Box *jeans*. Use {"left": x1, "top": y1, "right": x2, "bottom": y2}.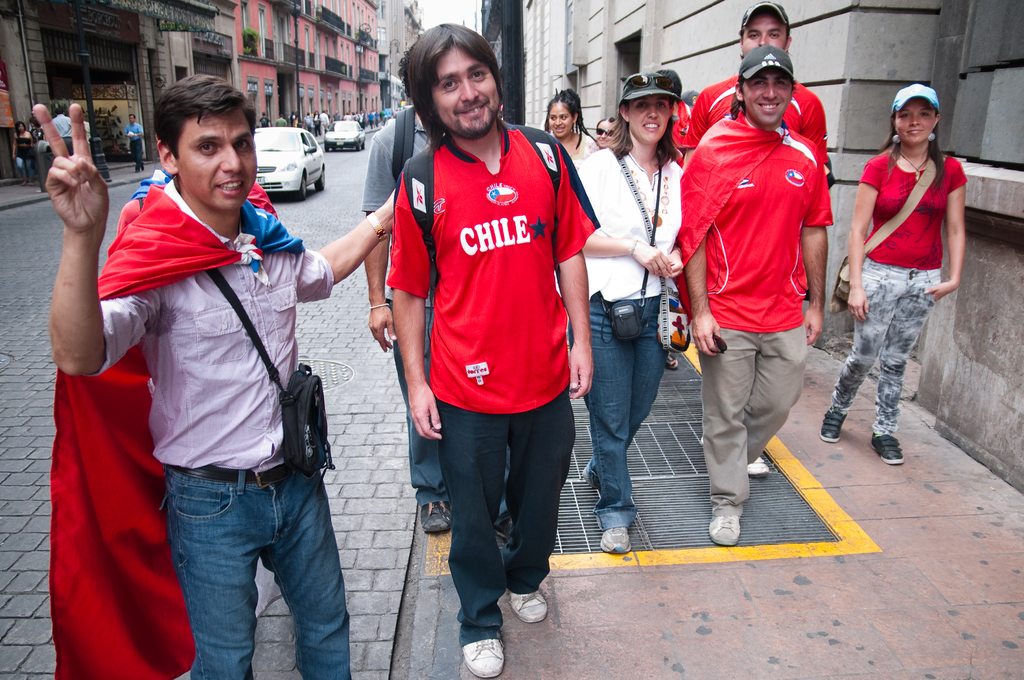
{"left": 385, "top": 302, "right": 447, "bottom": 503}.
